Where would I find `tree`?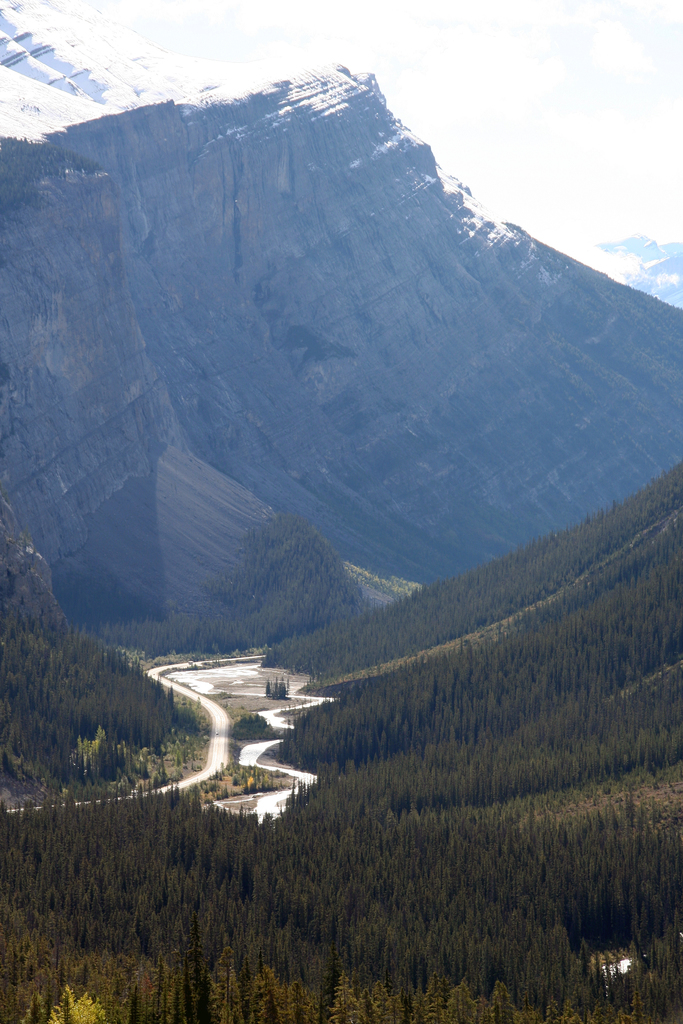
At Rect(167, 684, 174, 708).
